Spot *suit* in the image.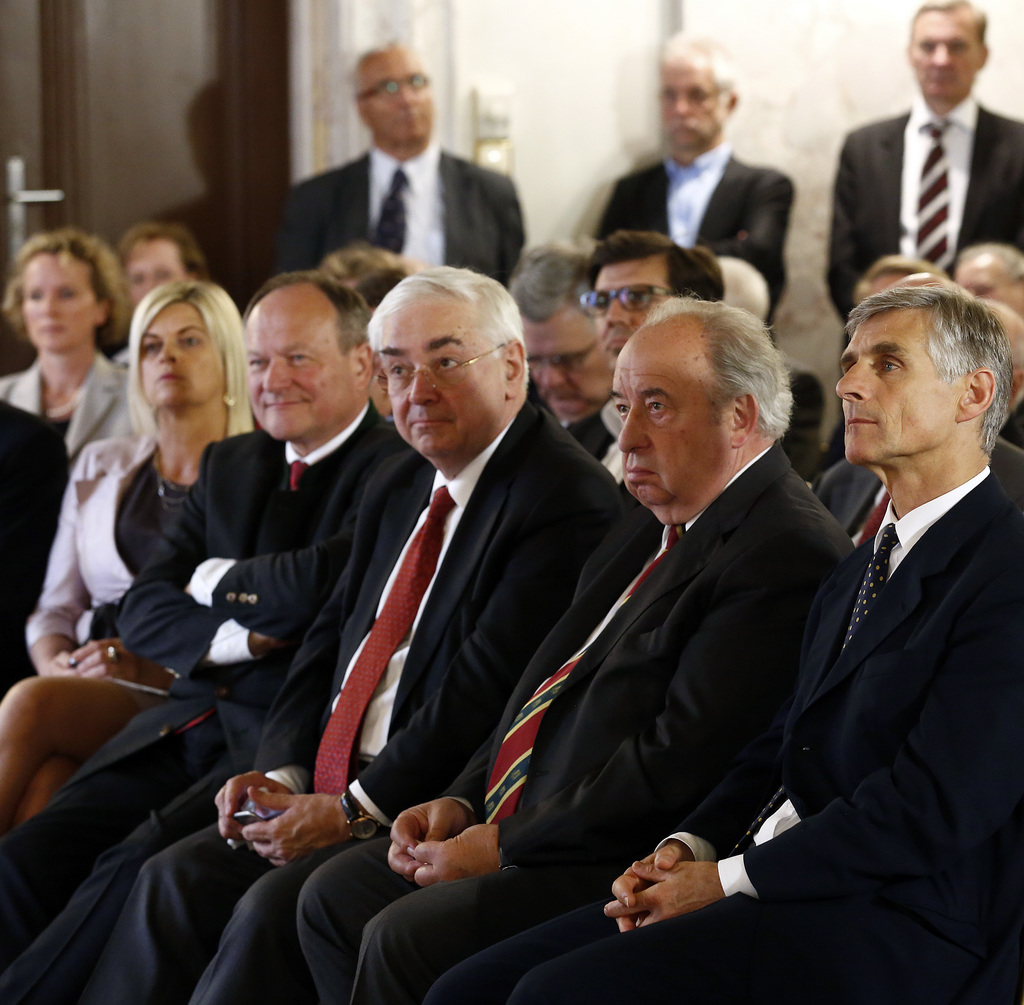
*suit* found at crop(0, 385, 628, 1004).
